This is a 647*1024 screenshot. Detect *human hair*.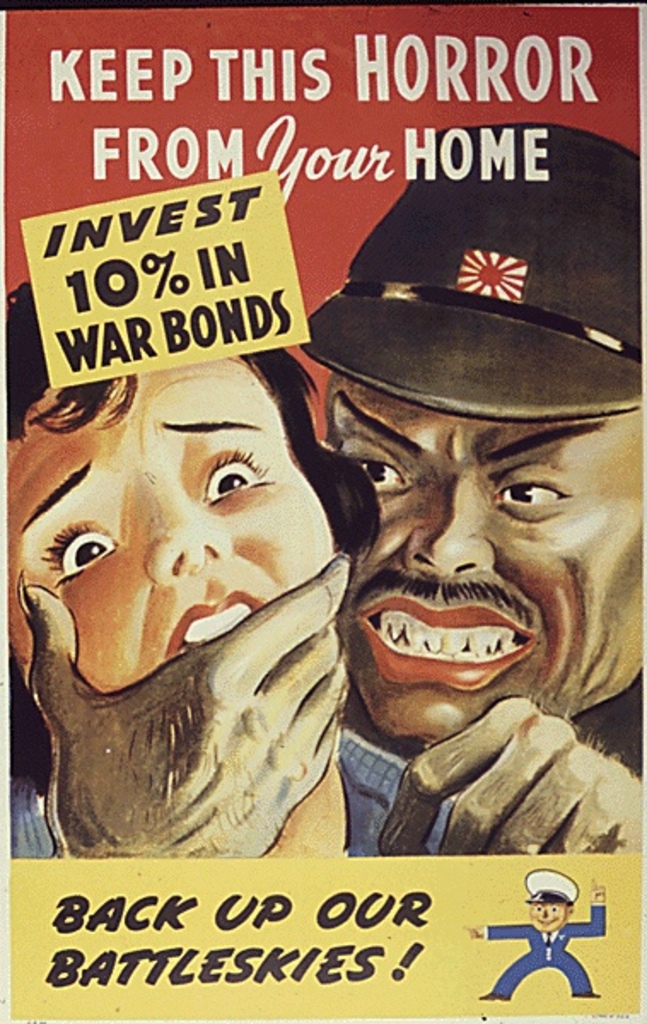
BBox(7, 276, 384, 551).
